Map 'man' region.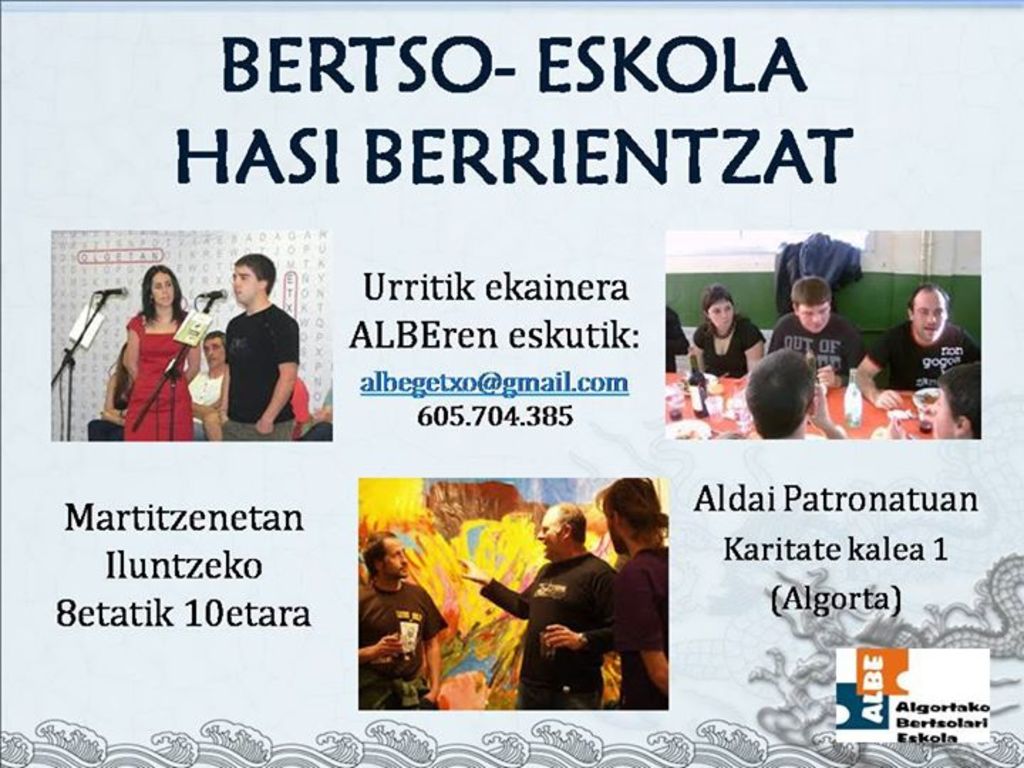
Mapped to bbox=(188, 330, 228, 432).
